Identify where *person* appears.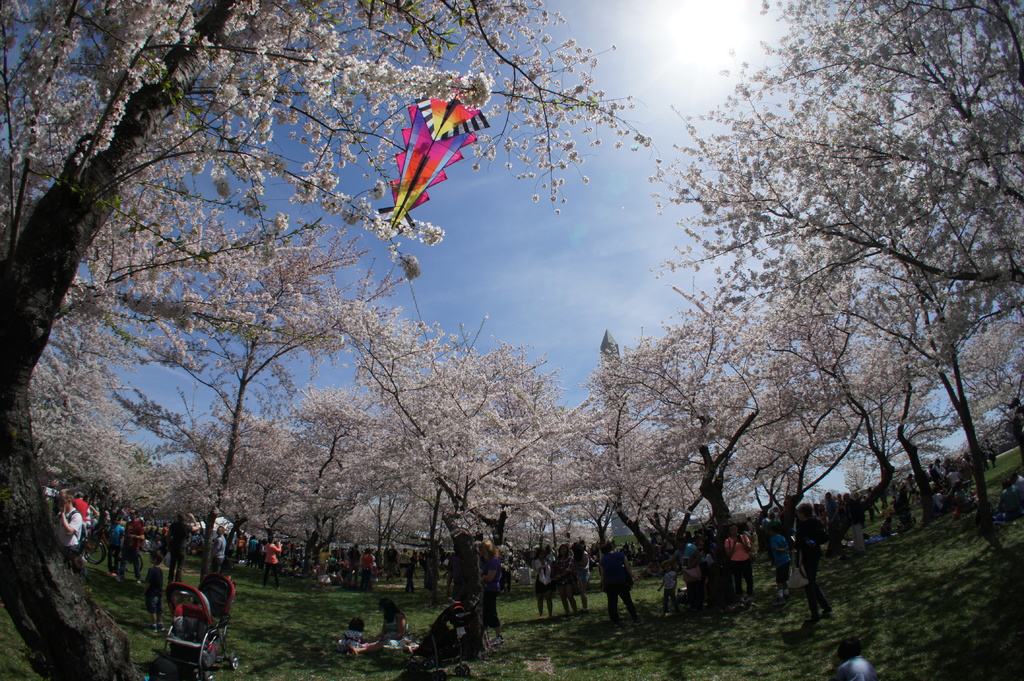
Appears at BBox(482, 536, 500, 645).
